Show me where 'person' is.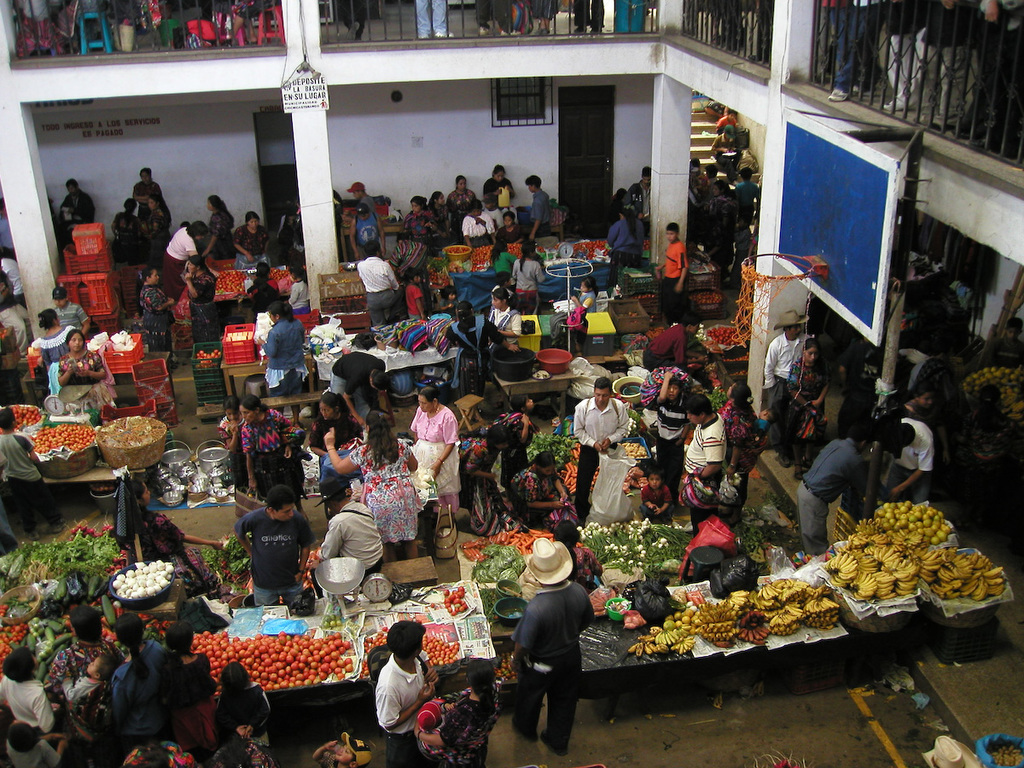
'person' is at 483, 286, 527, 346.
